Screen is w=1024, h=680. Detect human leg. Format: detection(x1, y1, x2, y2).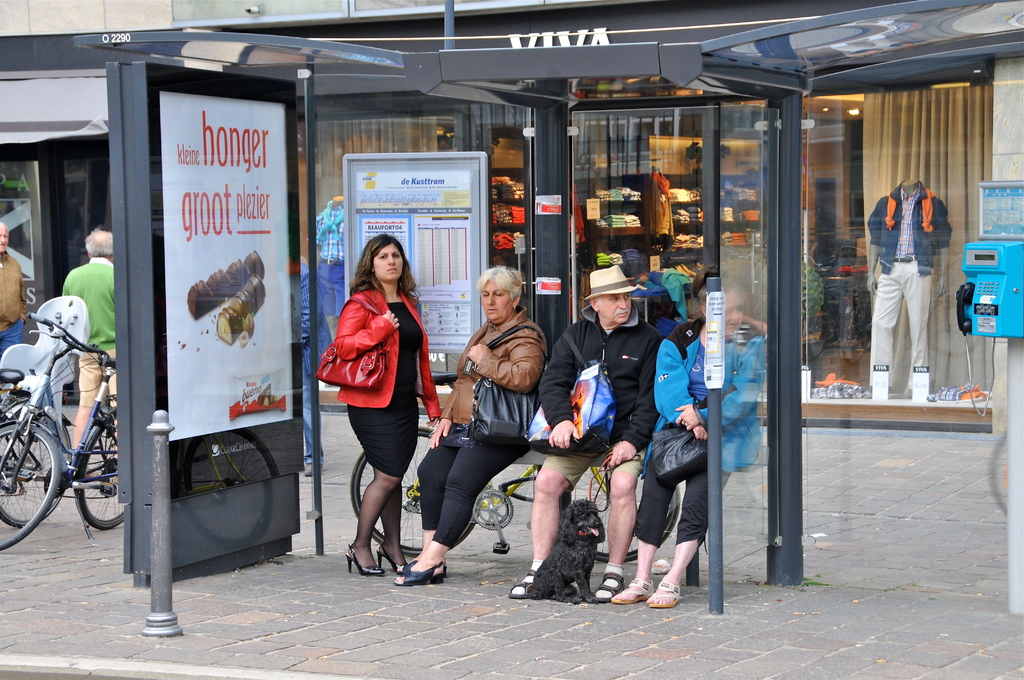
detection(511, 450, 604, 597).
